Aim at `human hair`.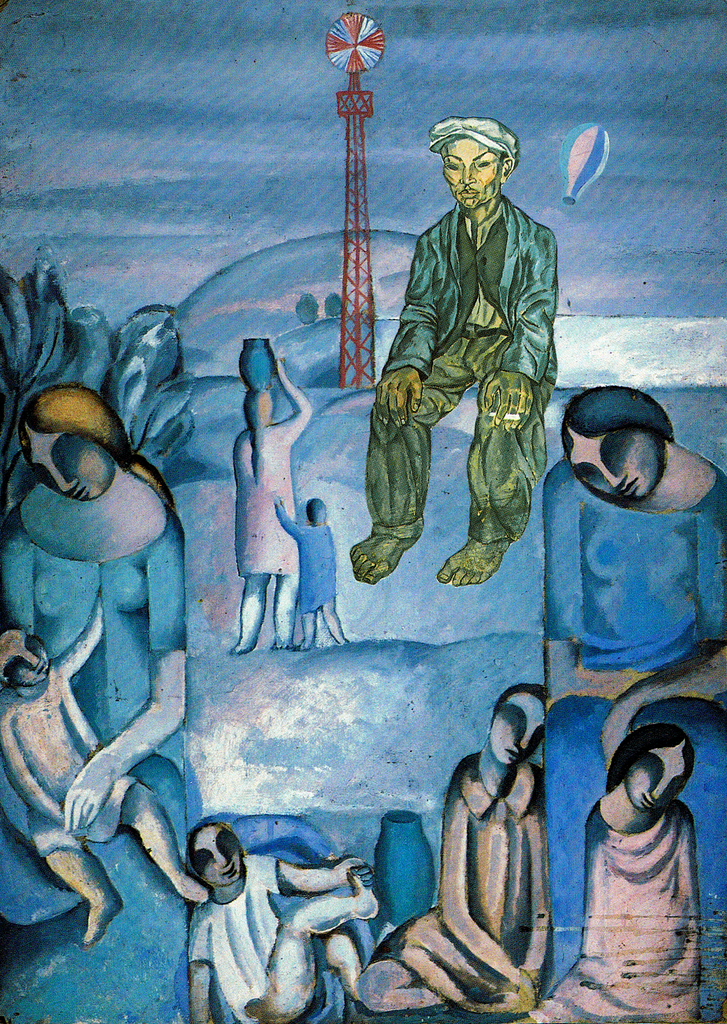
Aimed at bbox=[429, 118, 522, 166].
